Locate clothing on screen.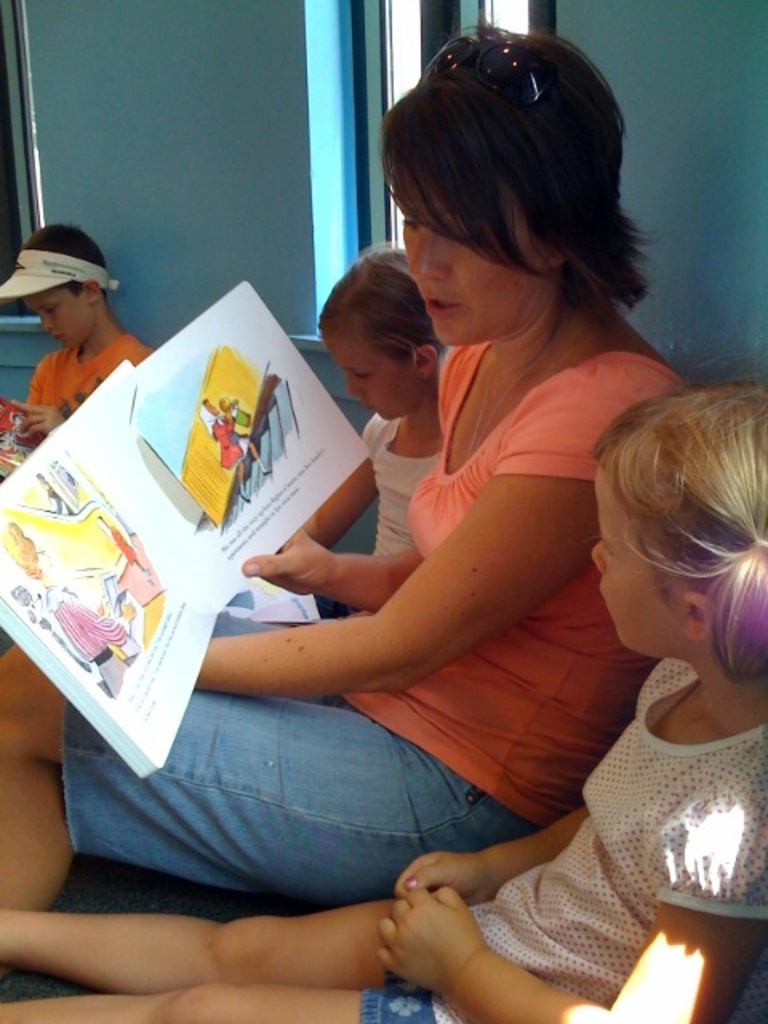
On screen at 26:325:154:427.
